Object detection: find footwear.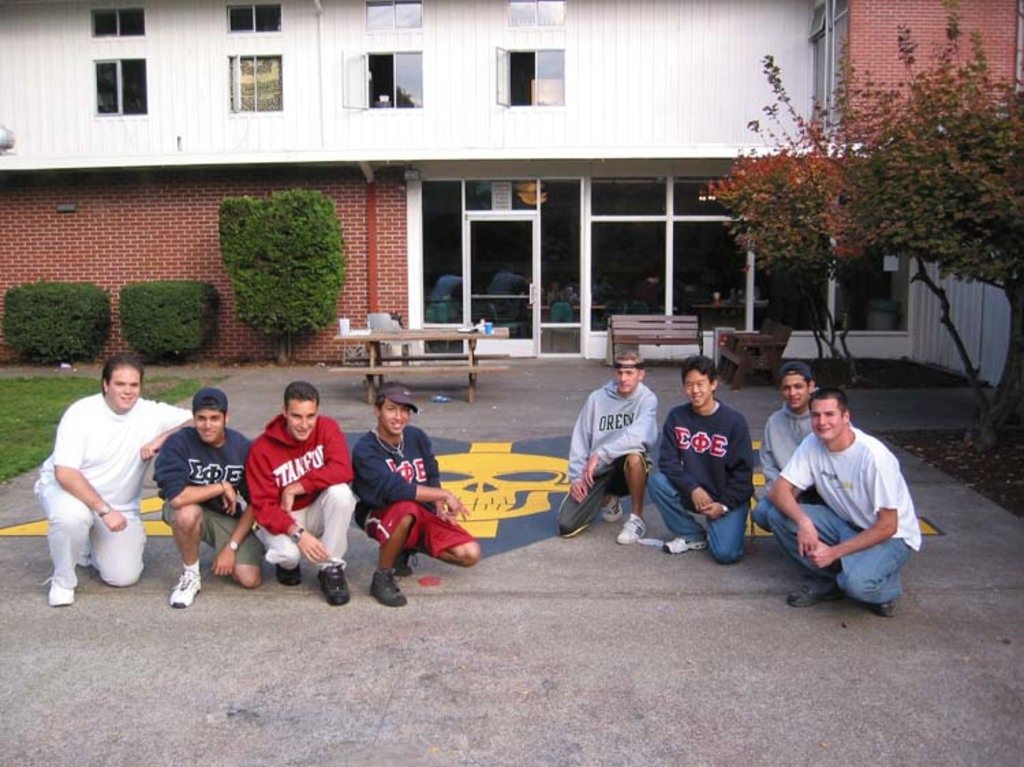
(x1=75, y1=546, x2=94, y2=564).
